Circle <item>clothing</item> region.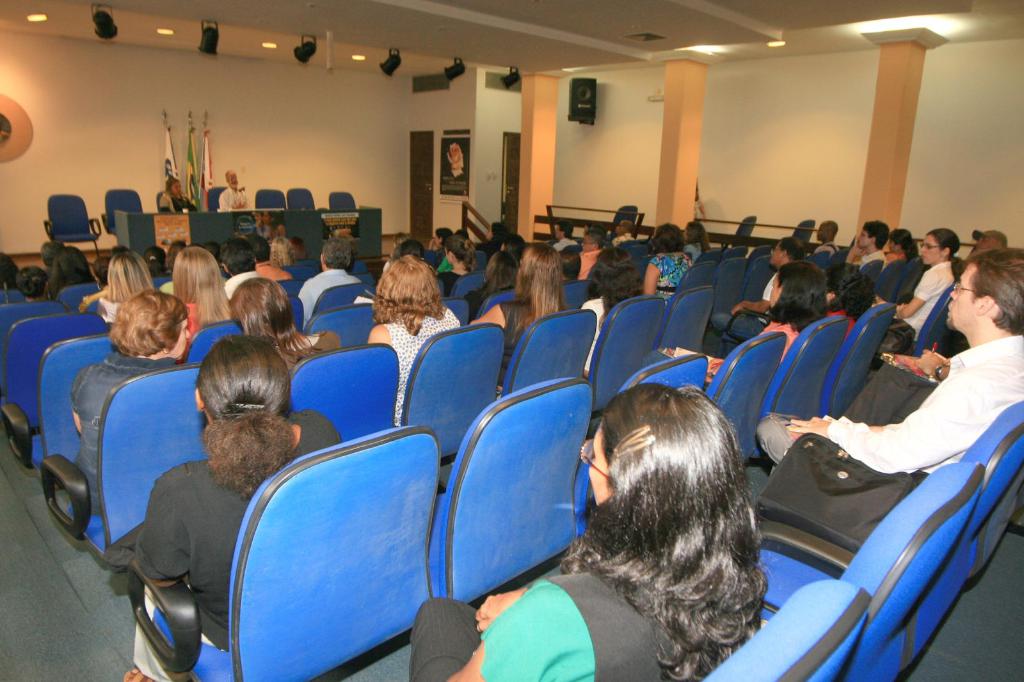
Region: pyautogui.locateOnScreen(118, 411, 353, 681).
